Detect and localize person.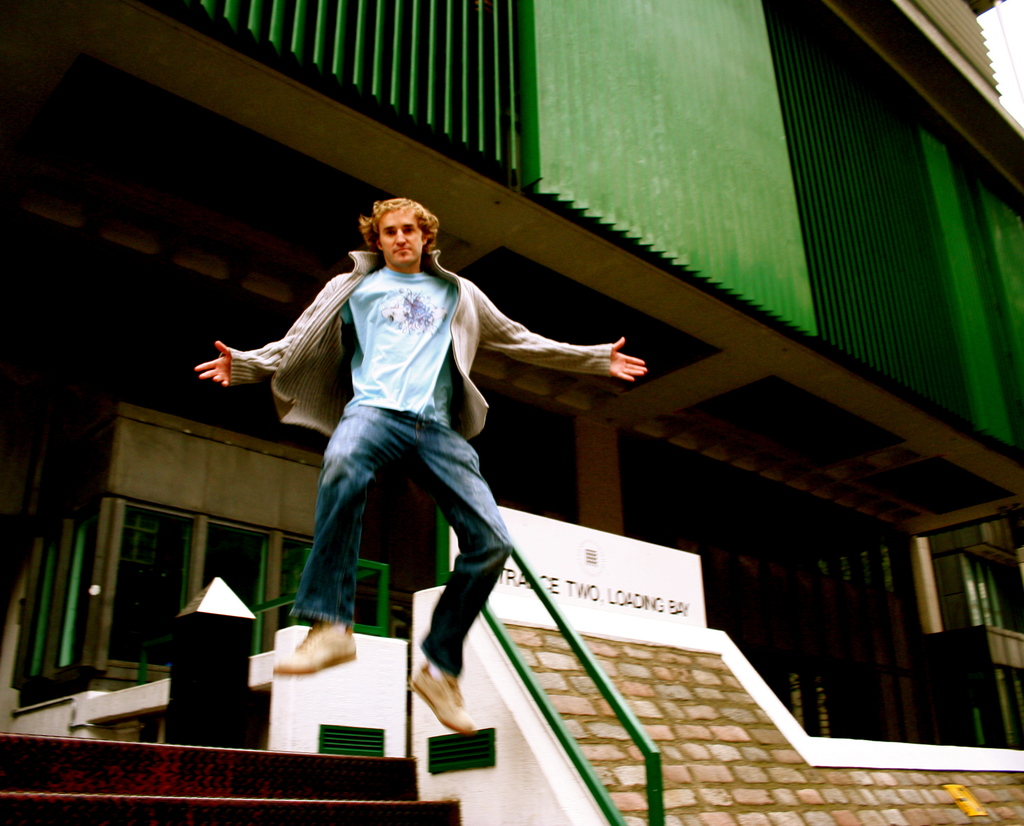
Localized at x1=185, y1=195, x2=653, y2=742.
